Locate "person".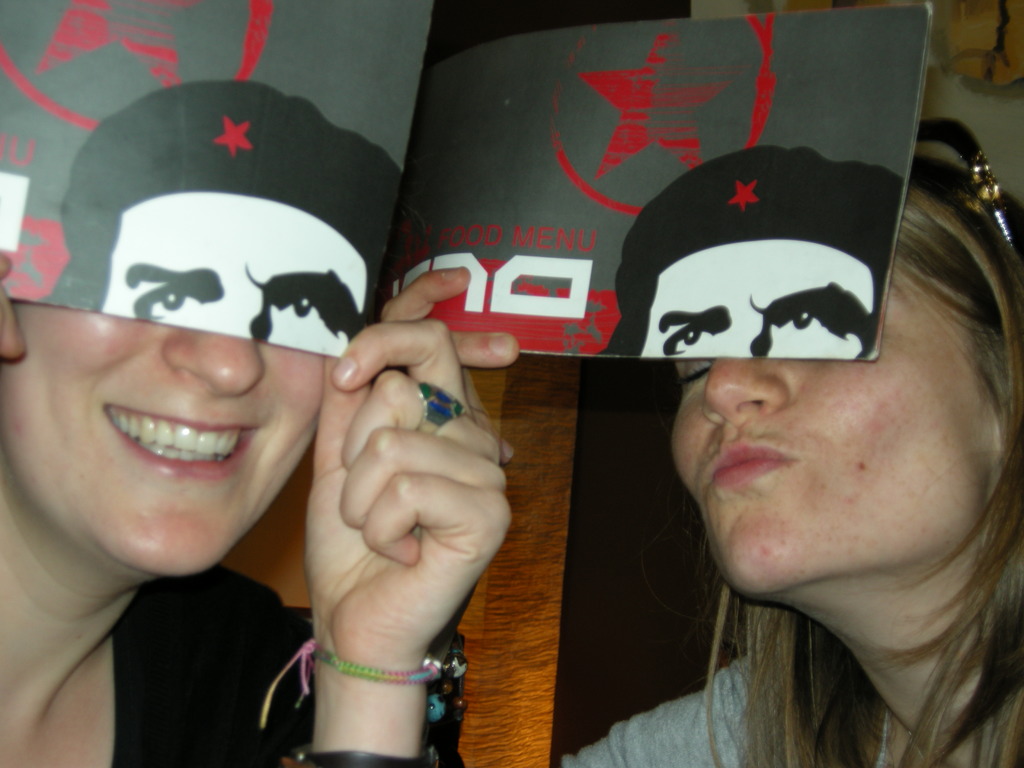
Bounding box: bbox=(24, 60, 521, 758).
